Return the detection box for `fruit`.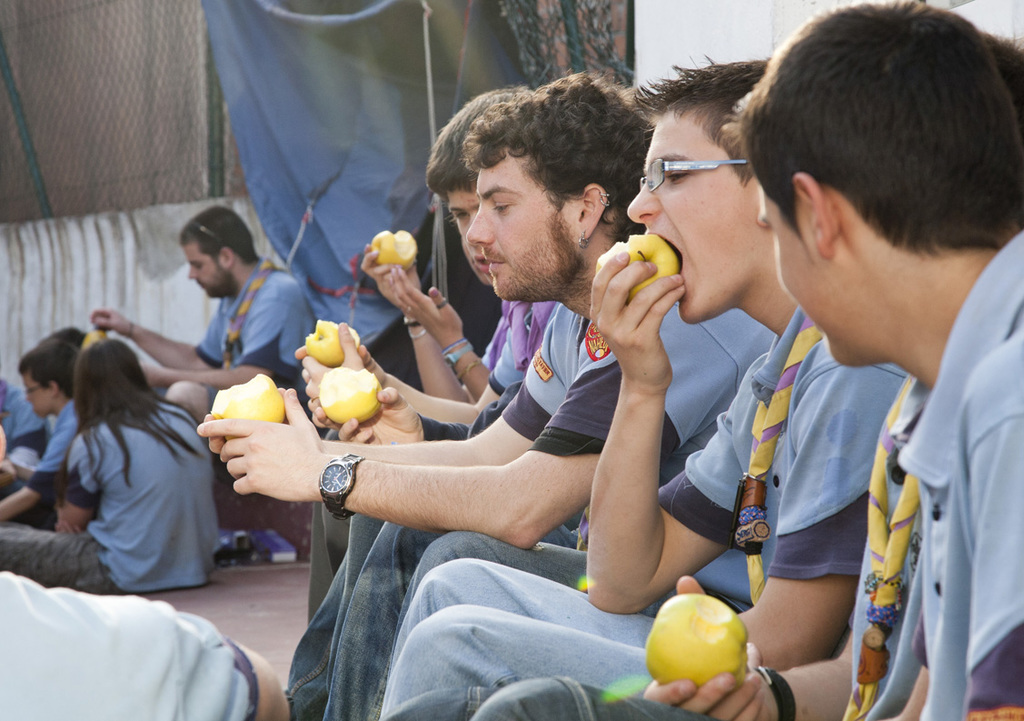
{"x1": 211, "y1": 371, "x2": 290, "y2": 445}.
